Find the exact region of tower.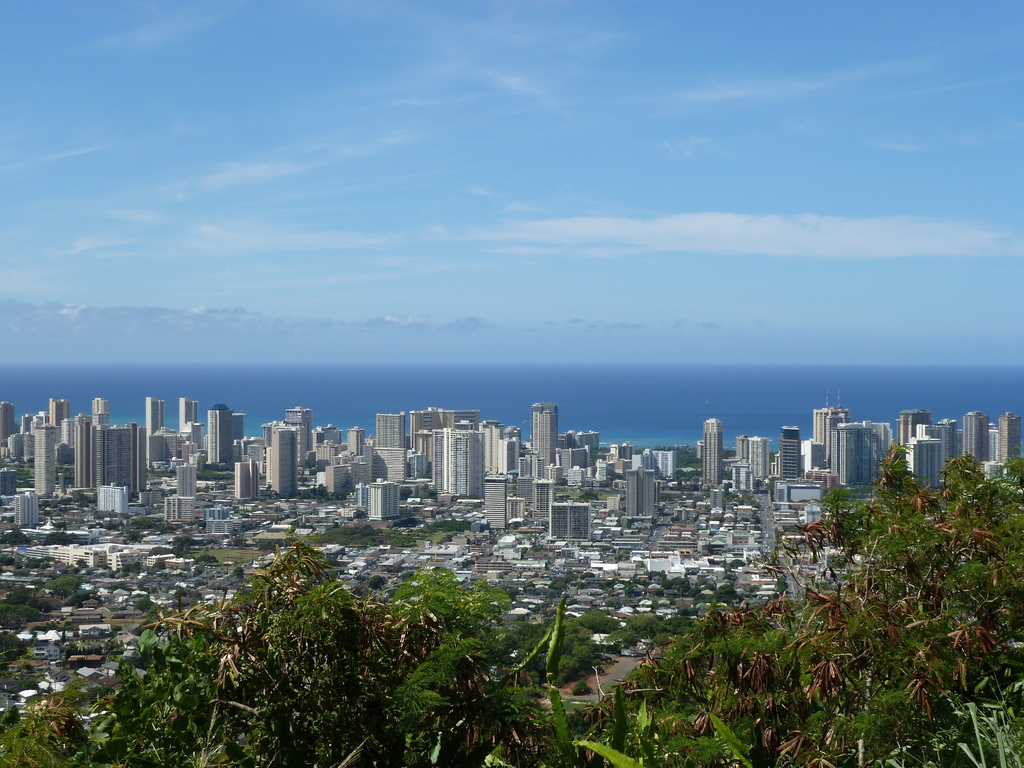
Exact region: 146:390:170:433.
